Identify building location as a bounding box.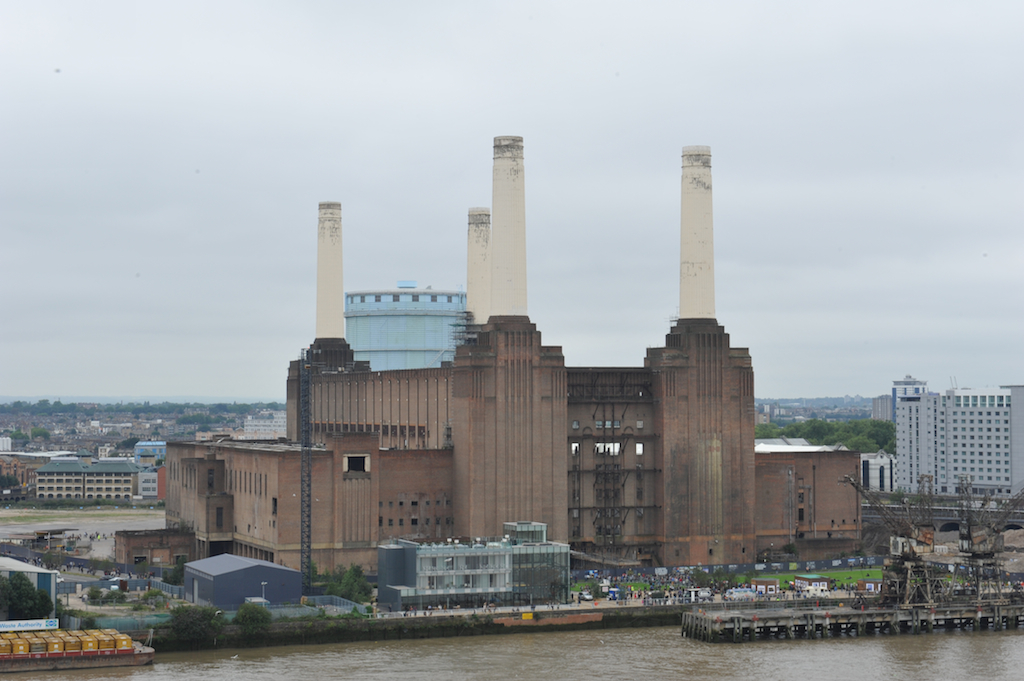
[left=376, top=523, right=573, bottom=603].
